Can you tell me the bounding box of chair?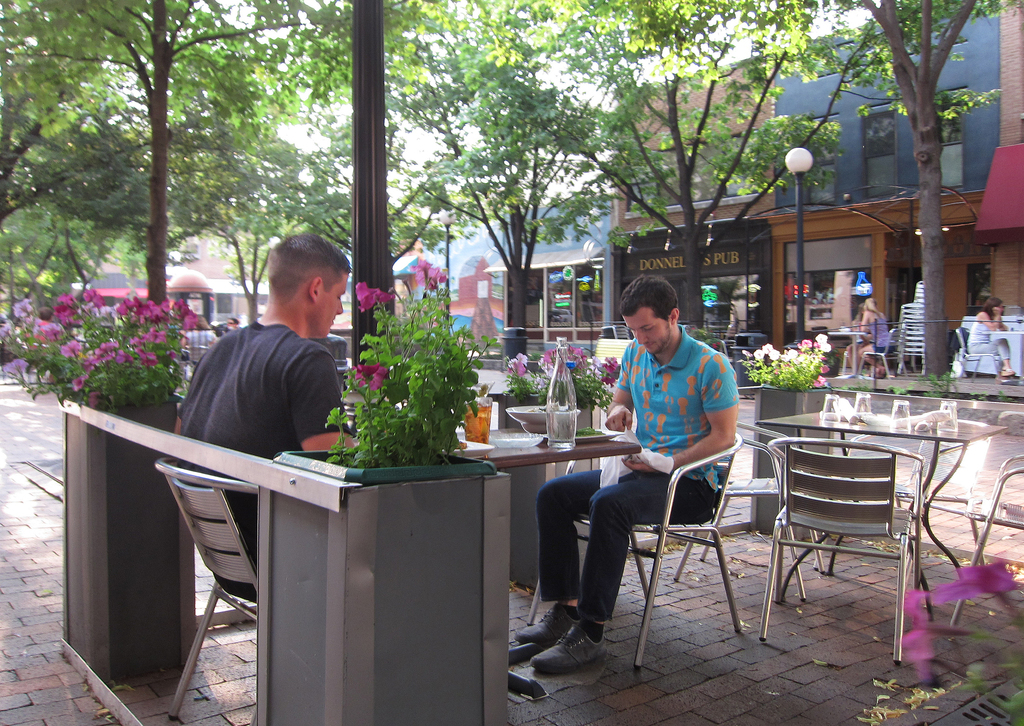
788, 427, 972, 627.
